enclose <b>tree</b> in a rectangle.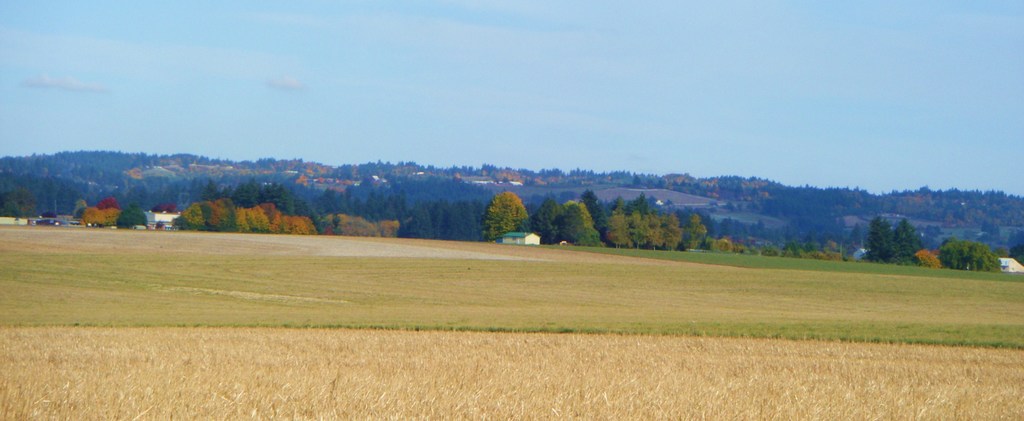
684/211/704/248.
